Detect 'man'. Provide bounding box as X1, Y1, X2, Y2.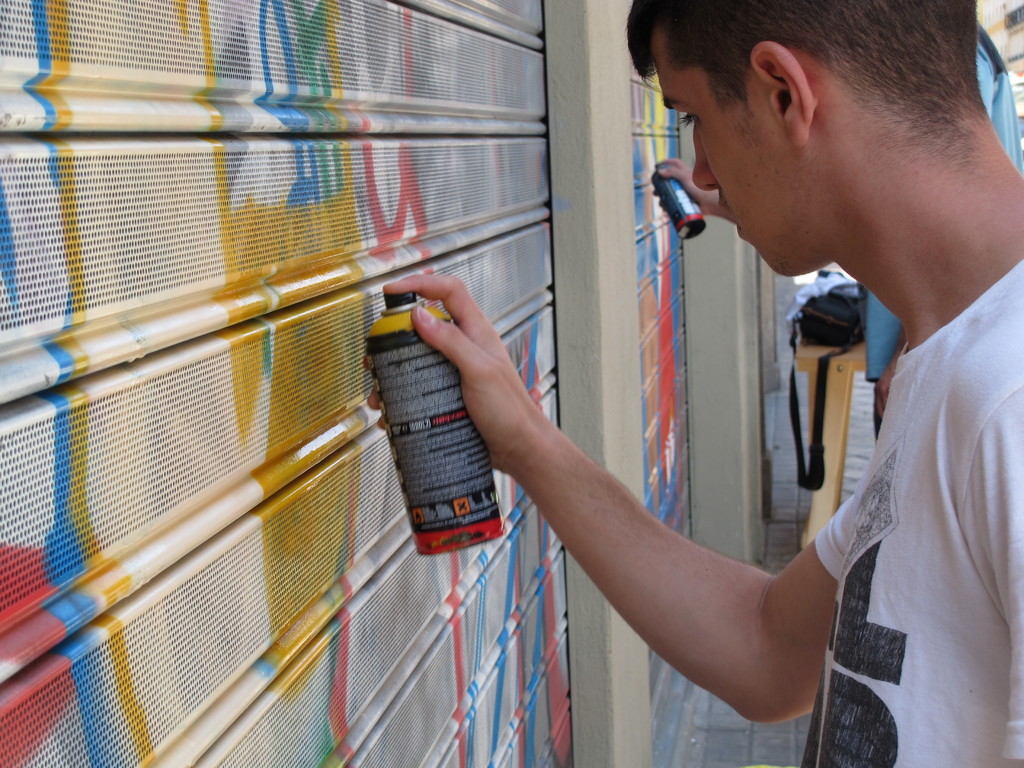
362, 0, 1023, 767.
